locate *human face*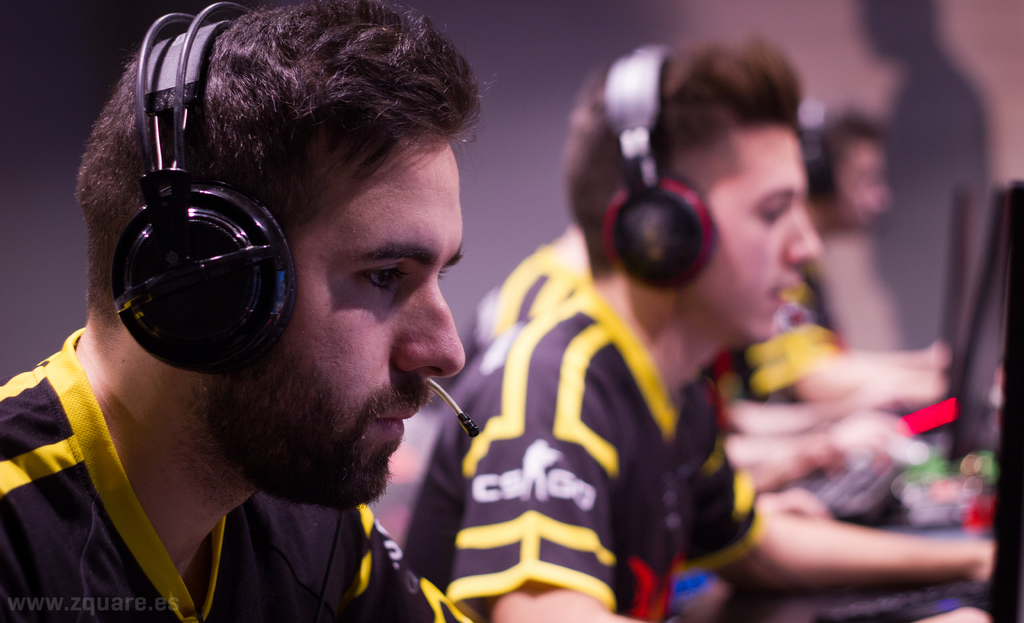
x1=704, y1=131, x2=821, y2=338
